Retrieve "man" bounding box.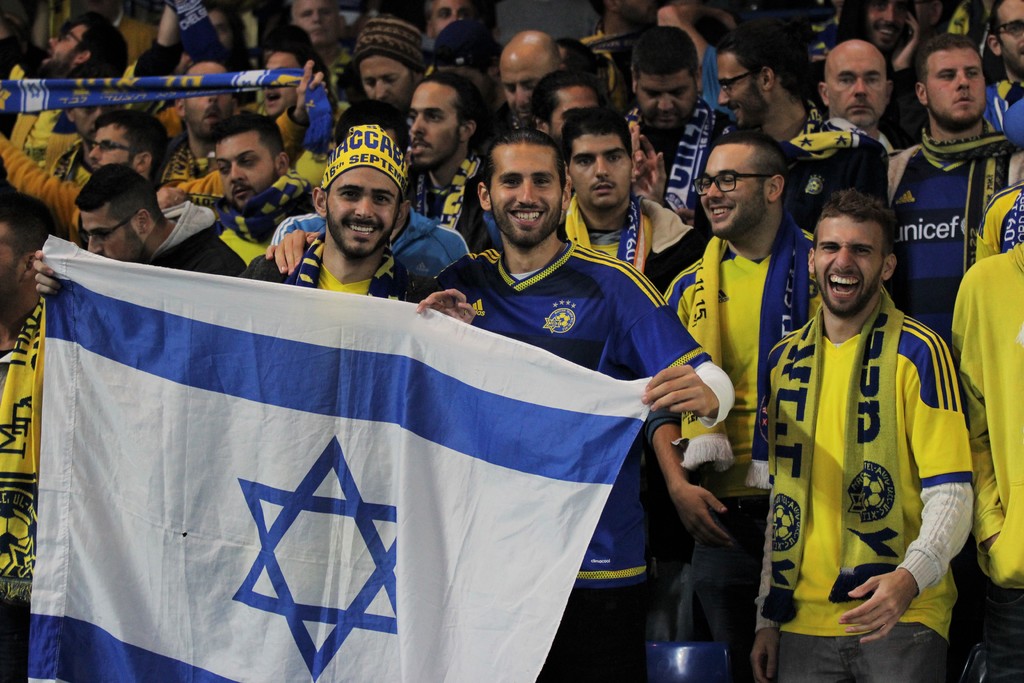
Bounding box: [x1=862, y1=31, x2=1022, y2=354].
